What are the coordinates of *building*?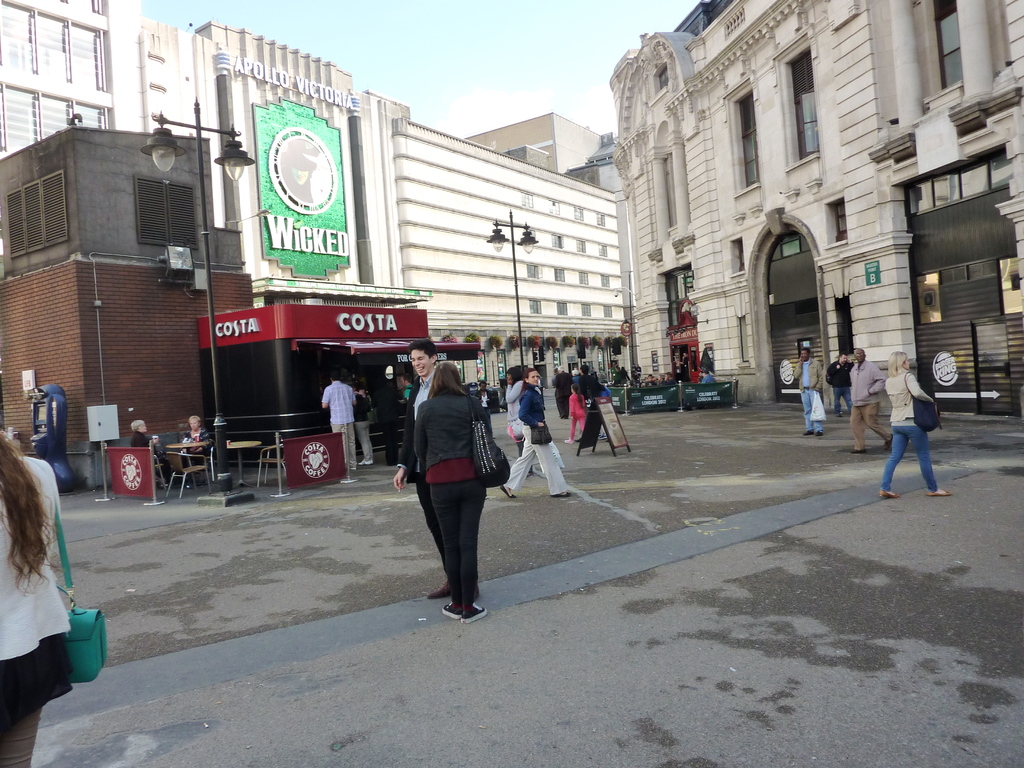
608/0/1023/420.
